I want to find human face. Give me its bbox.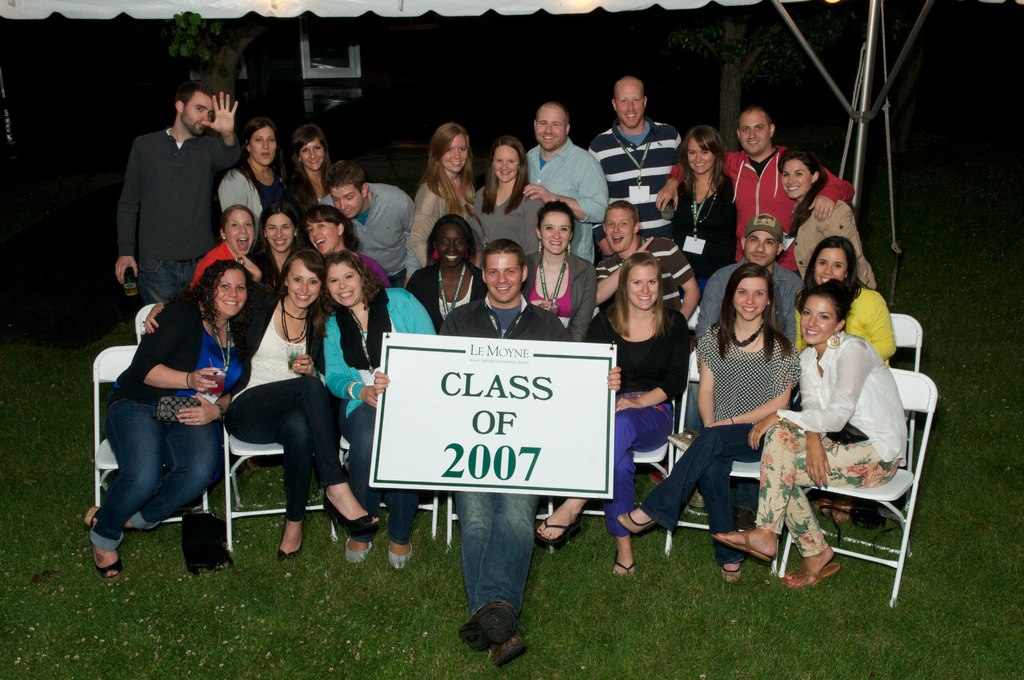
(left=225, top=211, right=252, bottom=249).
